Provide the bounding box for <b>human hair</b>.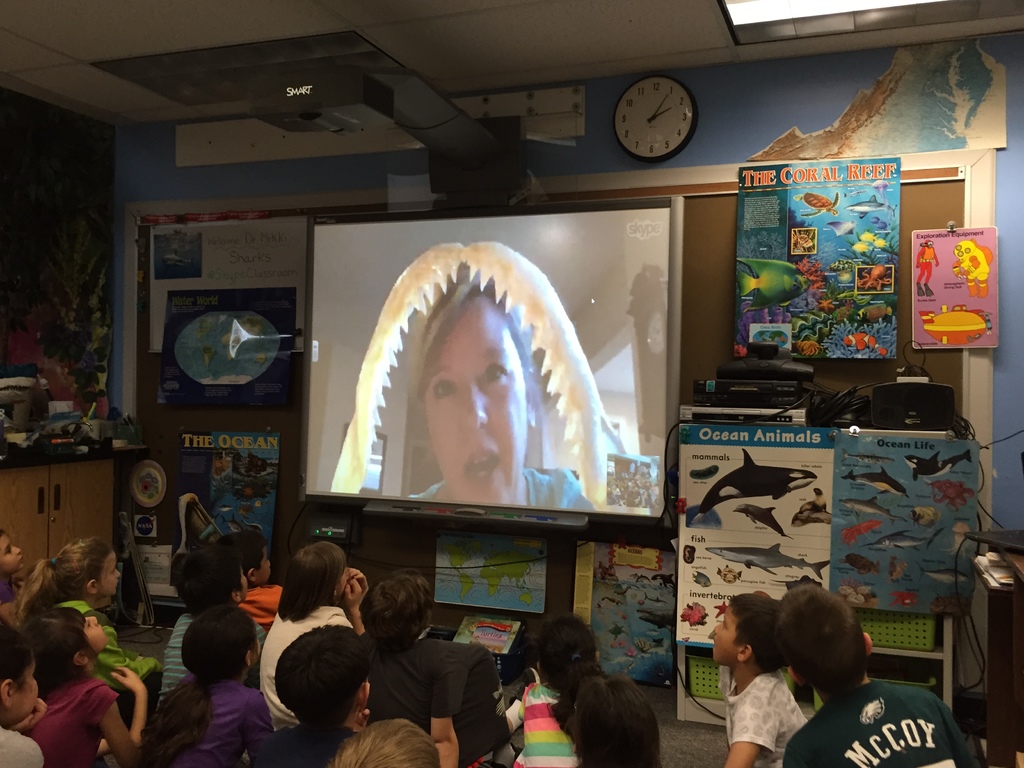
Rect(175, 550, 232, 601).
